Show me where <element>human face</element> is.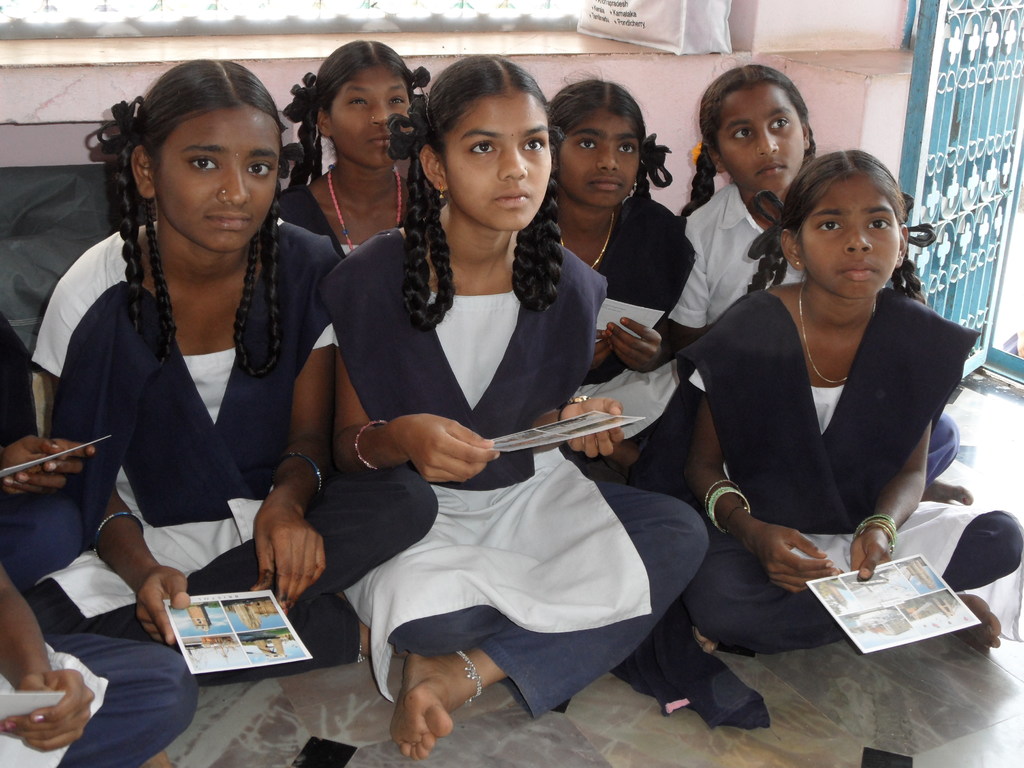
<element>human face</element> is at x1=330, y1=66, x2=416, y2=166.
